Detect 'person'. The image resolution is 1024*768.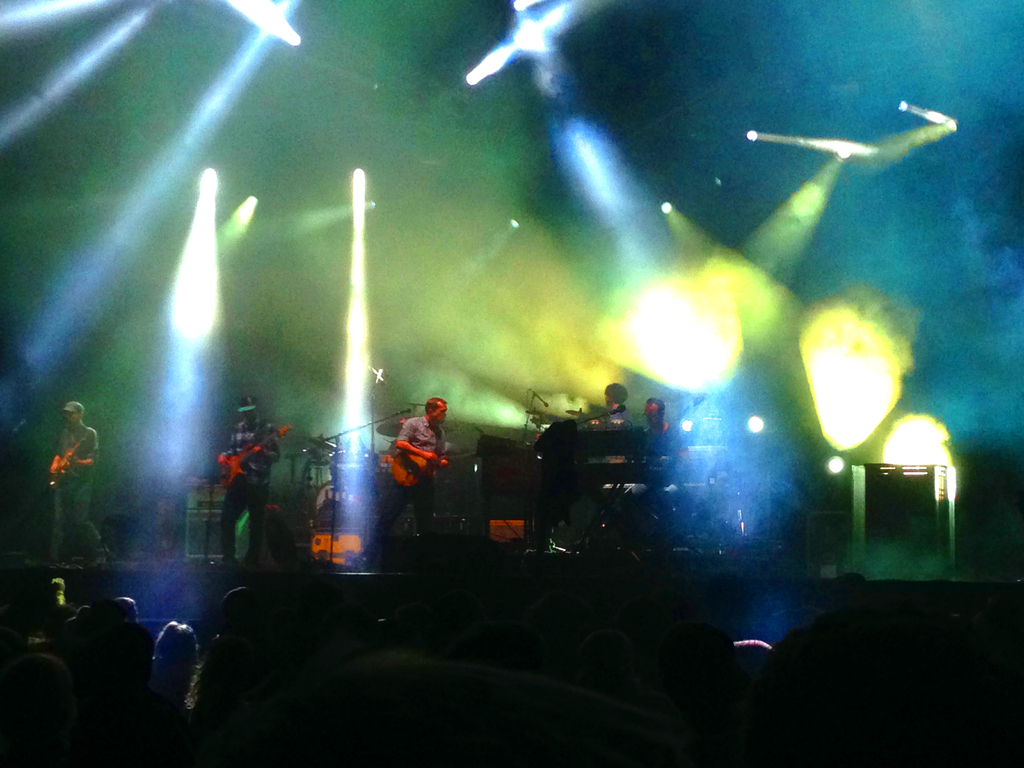
region(218, 395, 283, 572).
